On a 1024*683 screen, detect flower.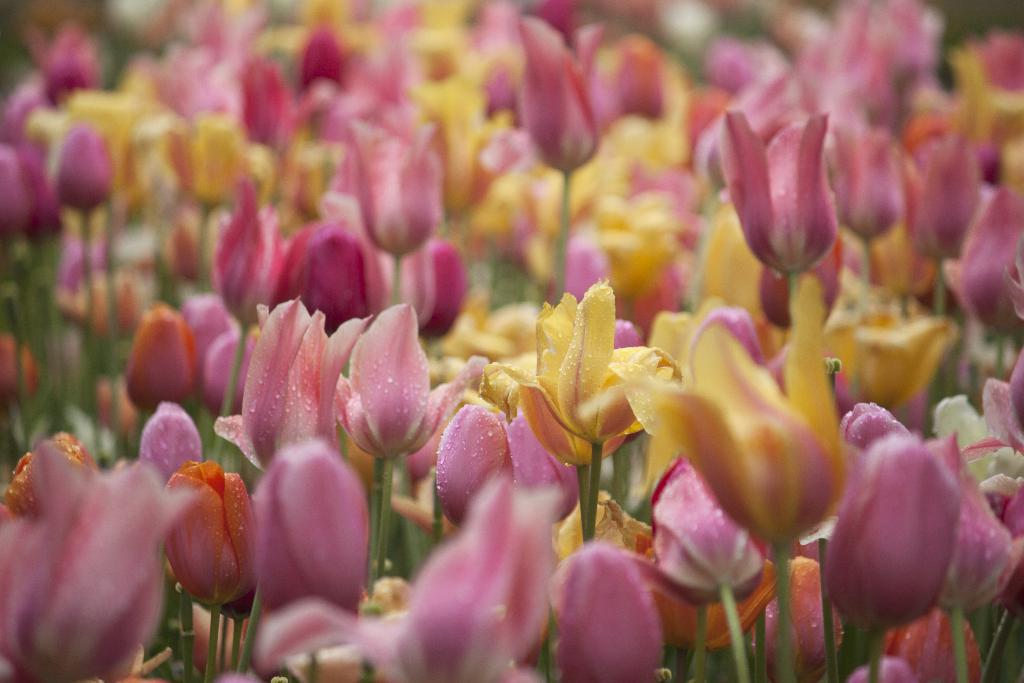
(x1=913, y1=135, x2=973, y2=264).
